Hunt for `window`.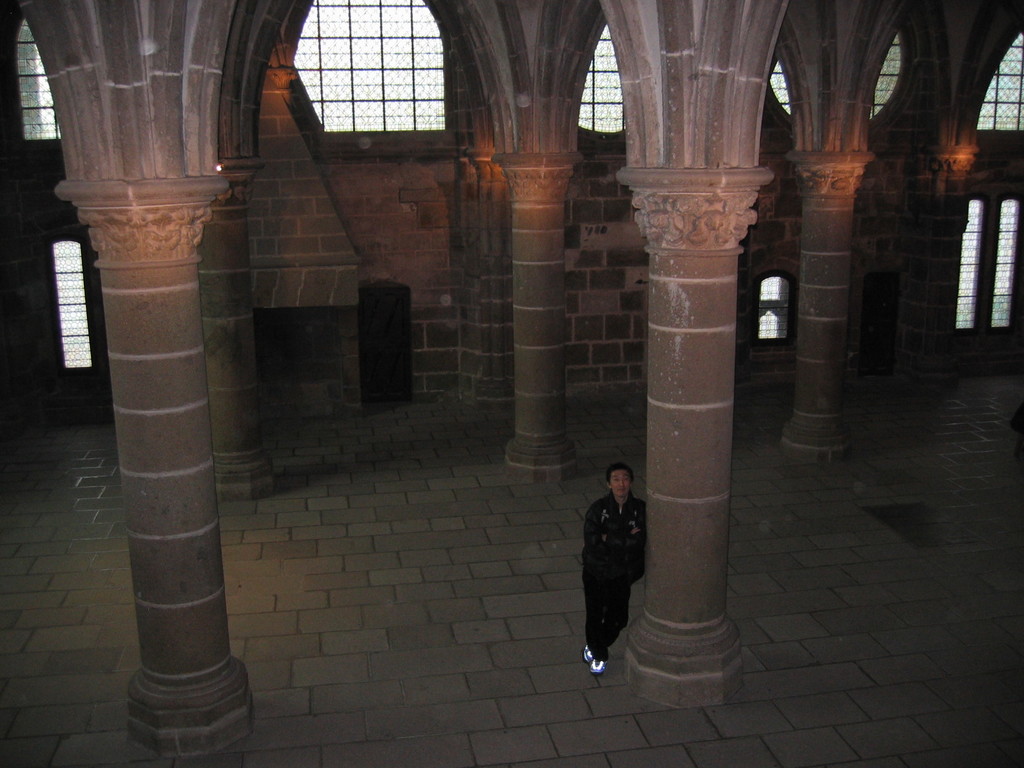
Hunted down at {"x1": 9, "y1": 19, "x2": 65, "y2": 145}.
